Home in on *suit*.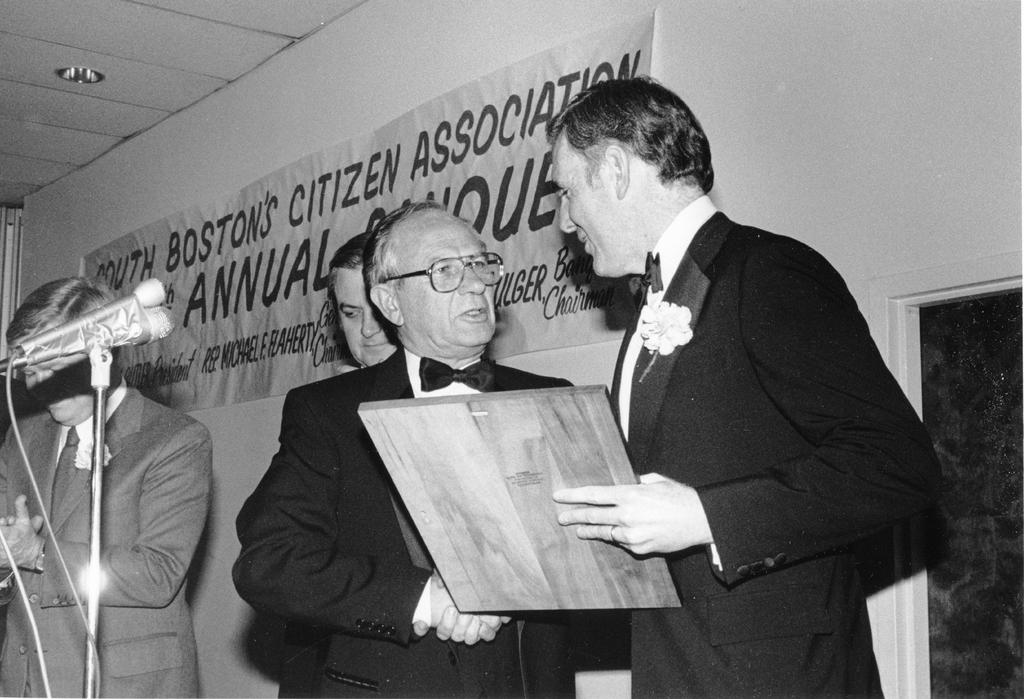
Homed in at bbox=(0, 375, 210, 698).
